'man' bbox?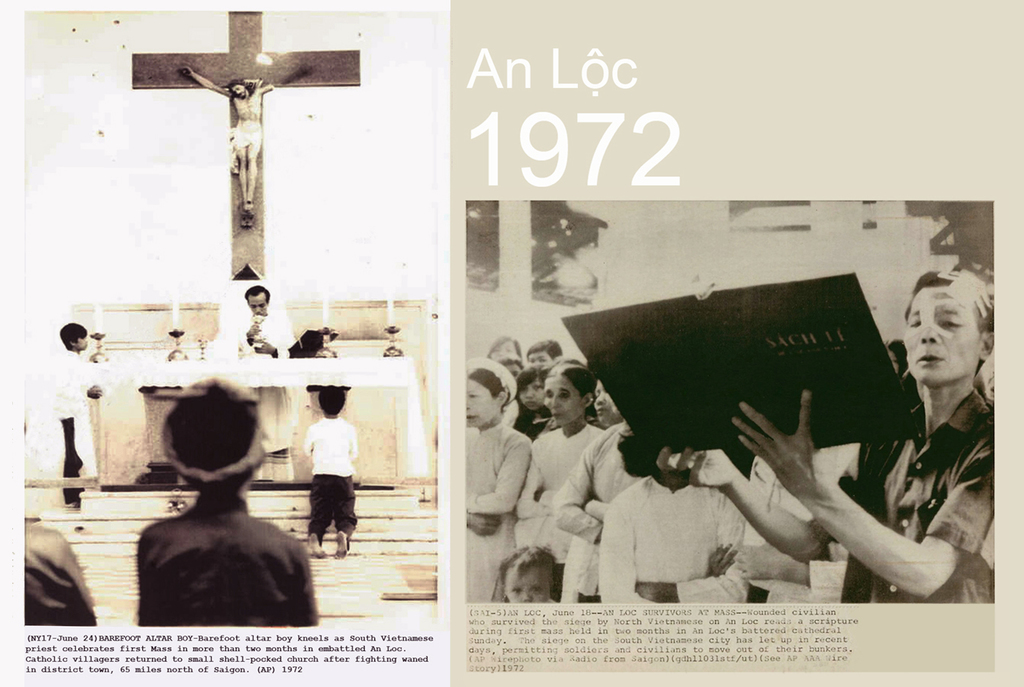
bbox=[655, 269, 994, 604]
